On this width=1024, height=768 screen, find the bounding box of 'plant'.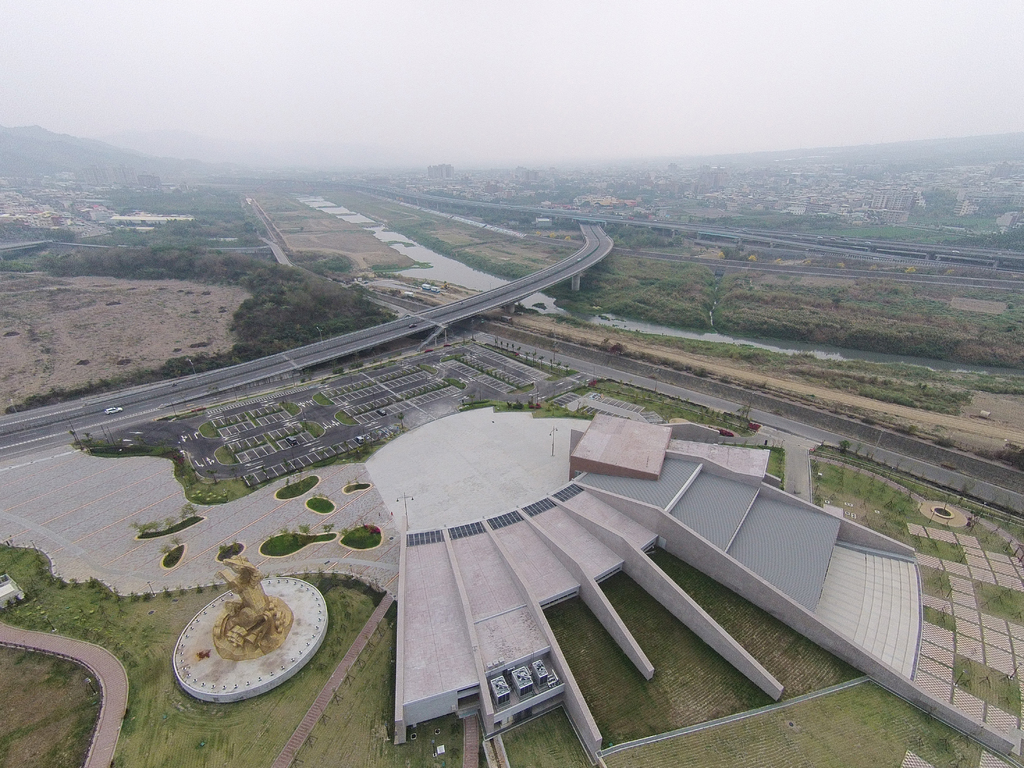
Bounding box: locate(839, 439, 849, 450).
